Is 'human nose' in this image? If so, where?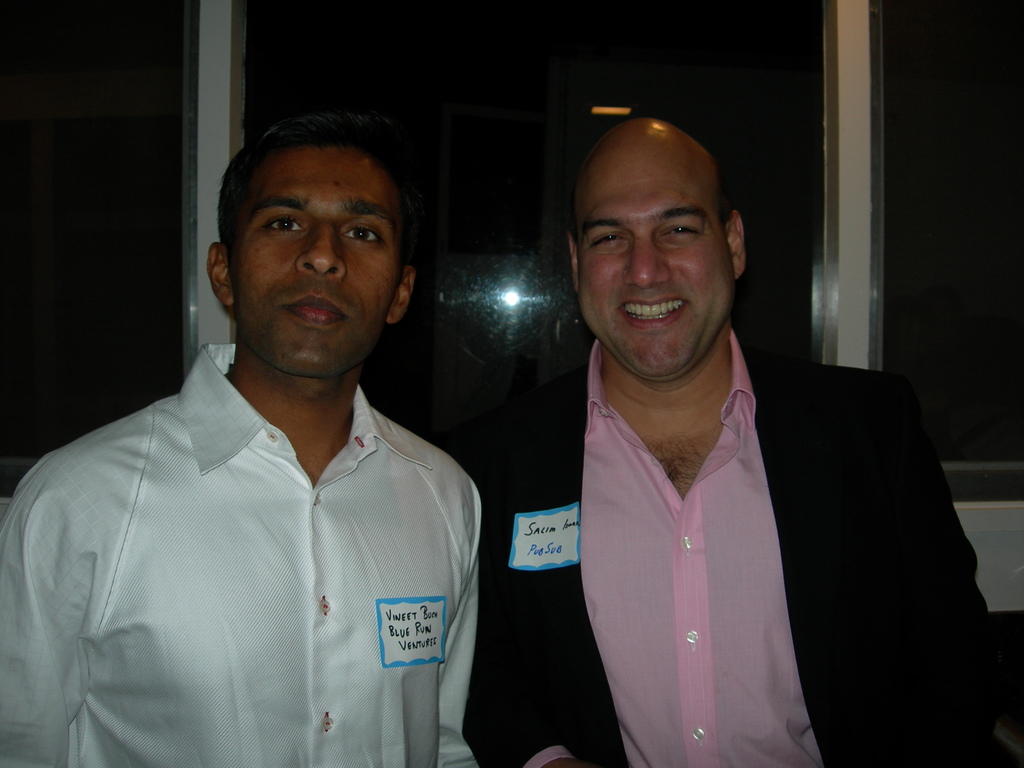
Yes, at 291, 222, 349, 284.
